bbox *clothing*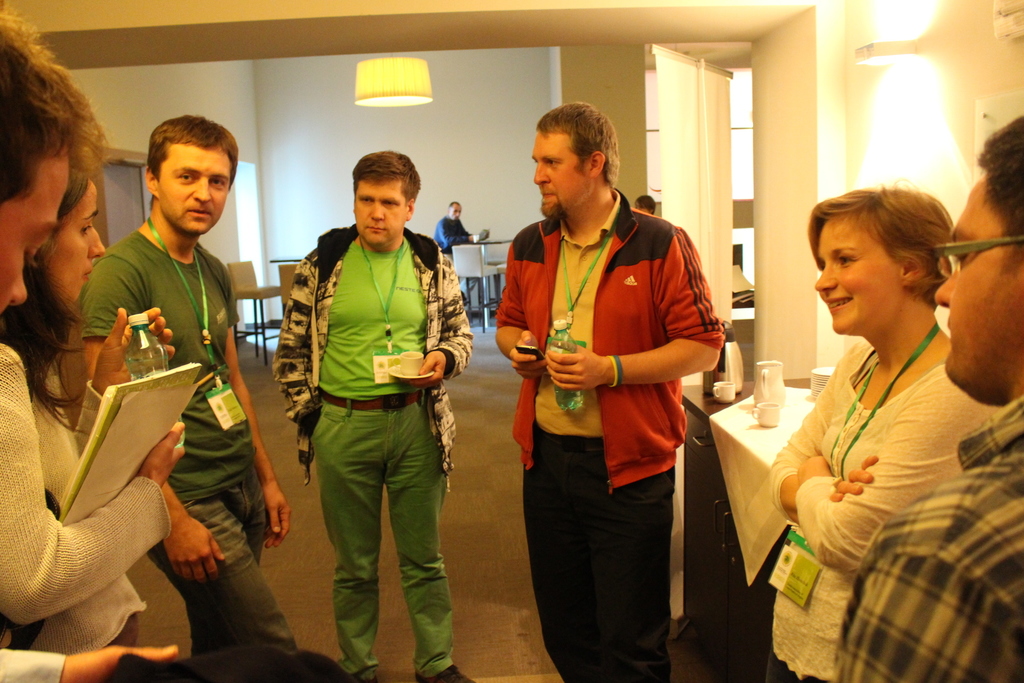
region(0, 337, 173, 650)
